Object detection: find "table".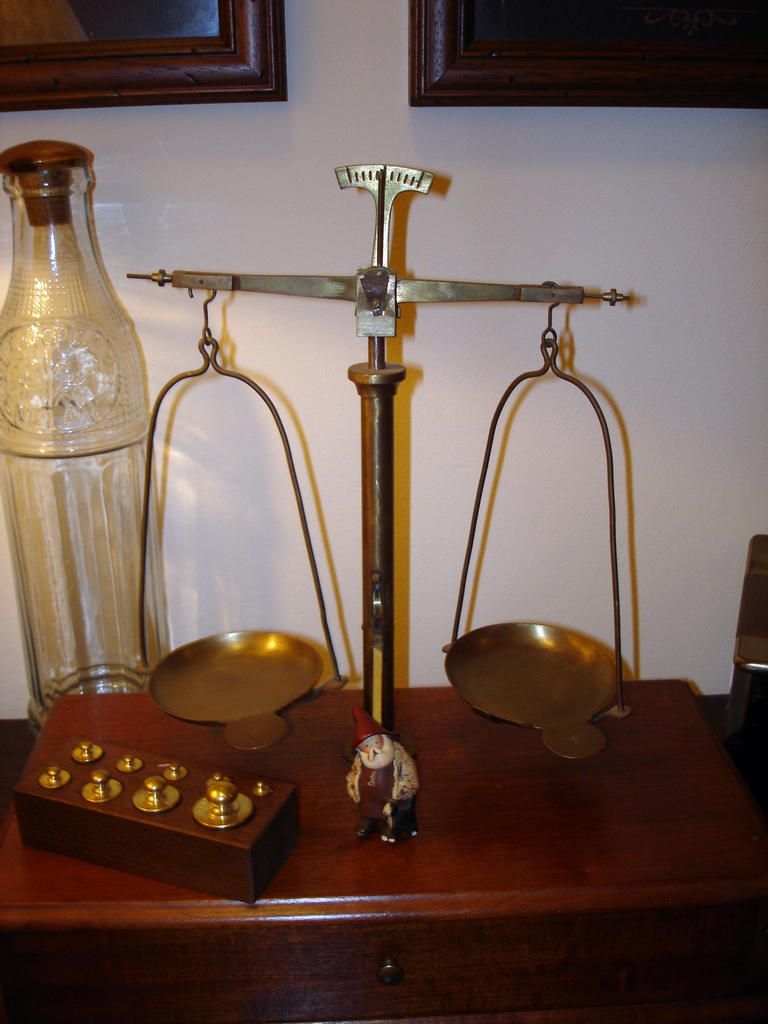
<region>0, 684, 767, 1023</region>.
